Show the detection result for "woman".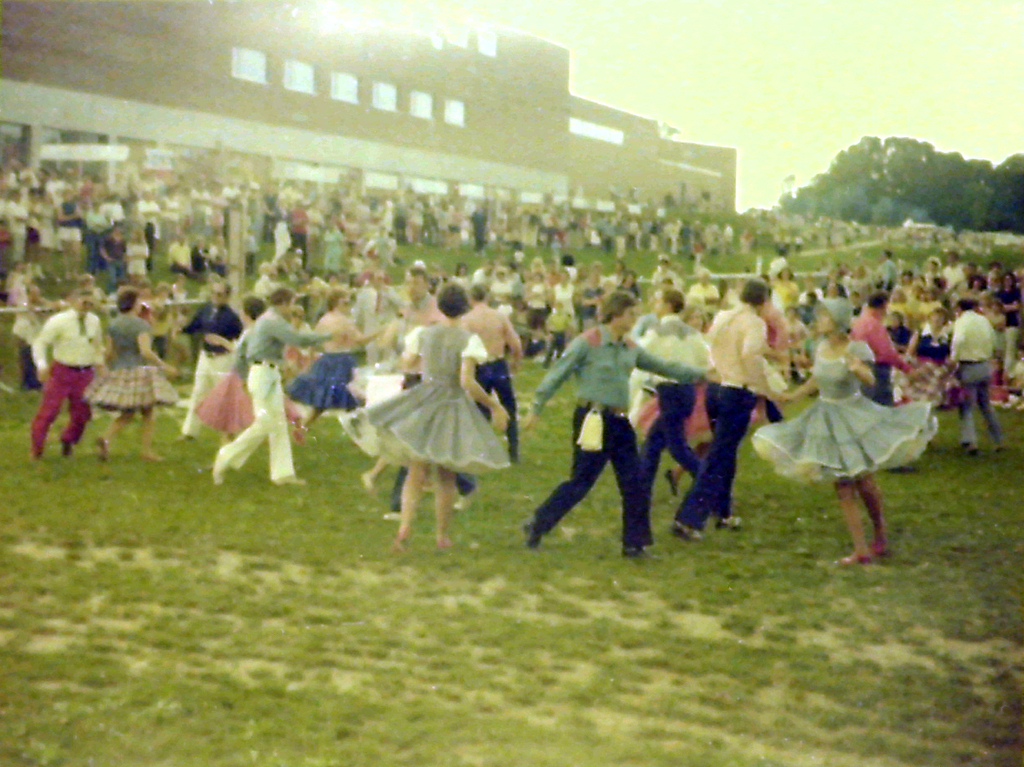
region(784, 296, 927, 548).
